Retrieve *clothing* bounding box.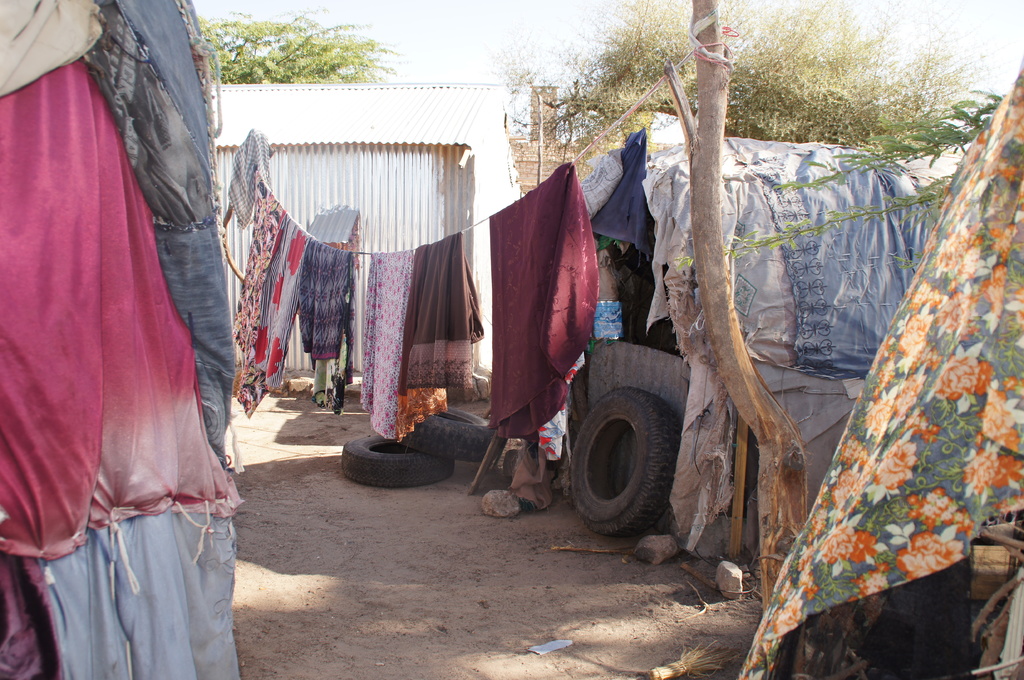
Bounding box: left=490, top=162, right=598, bottom=442.
